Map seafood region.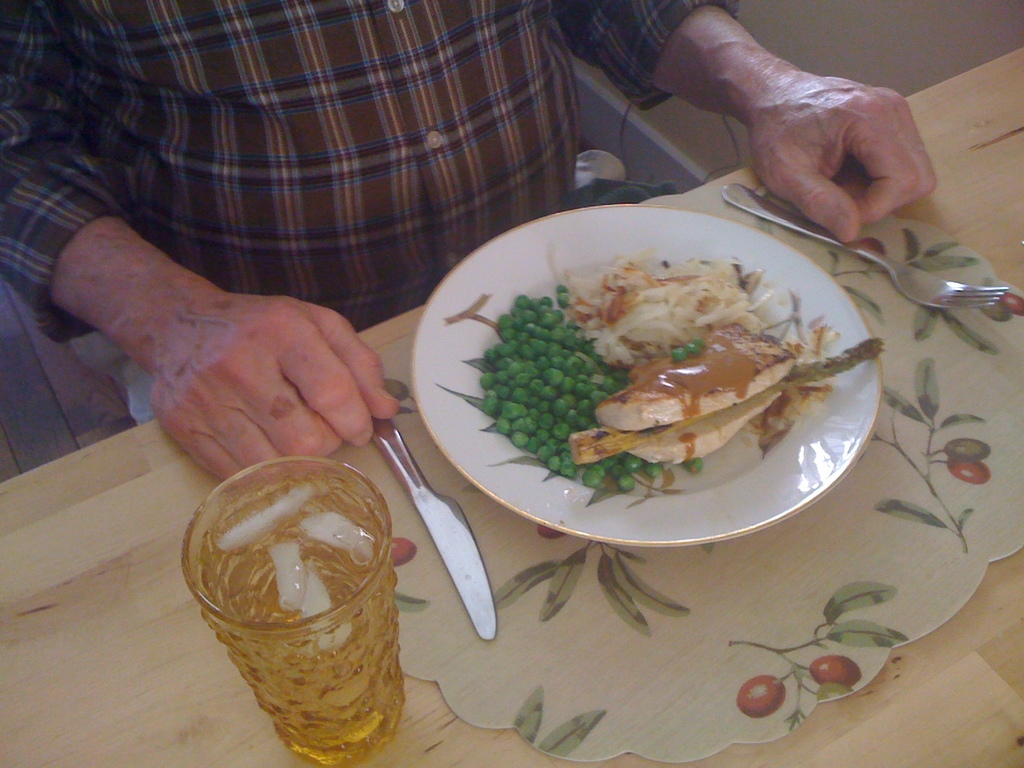
Mapped to bbox=(588, 320, 800, 470).
